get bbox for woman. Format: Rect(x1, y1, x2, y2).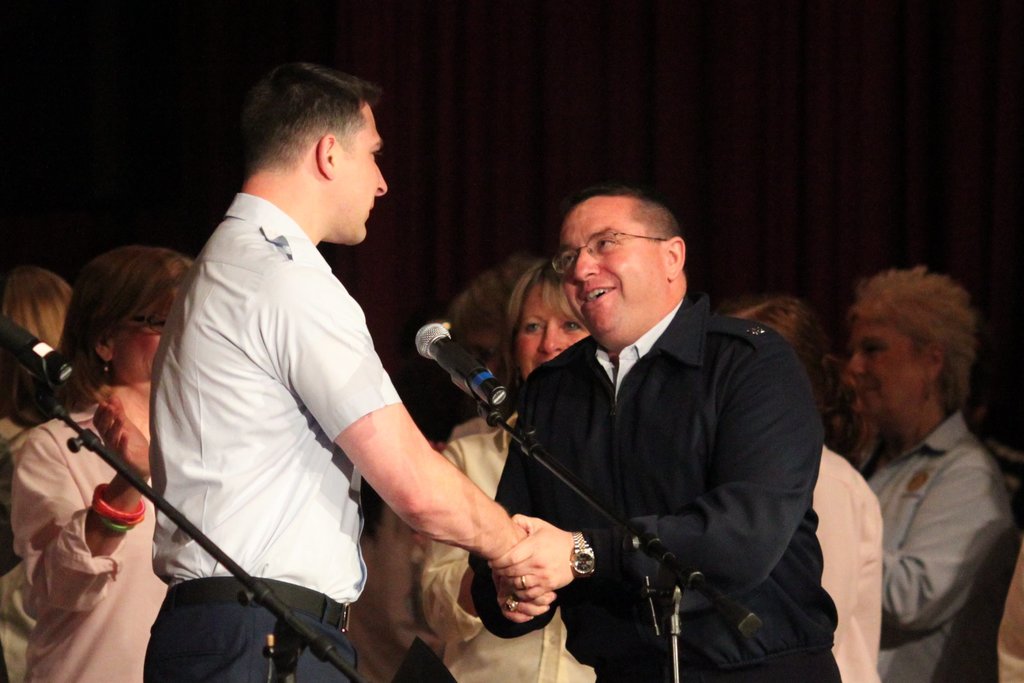
Rect(422, 257, 590, 682).
